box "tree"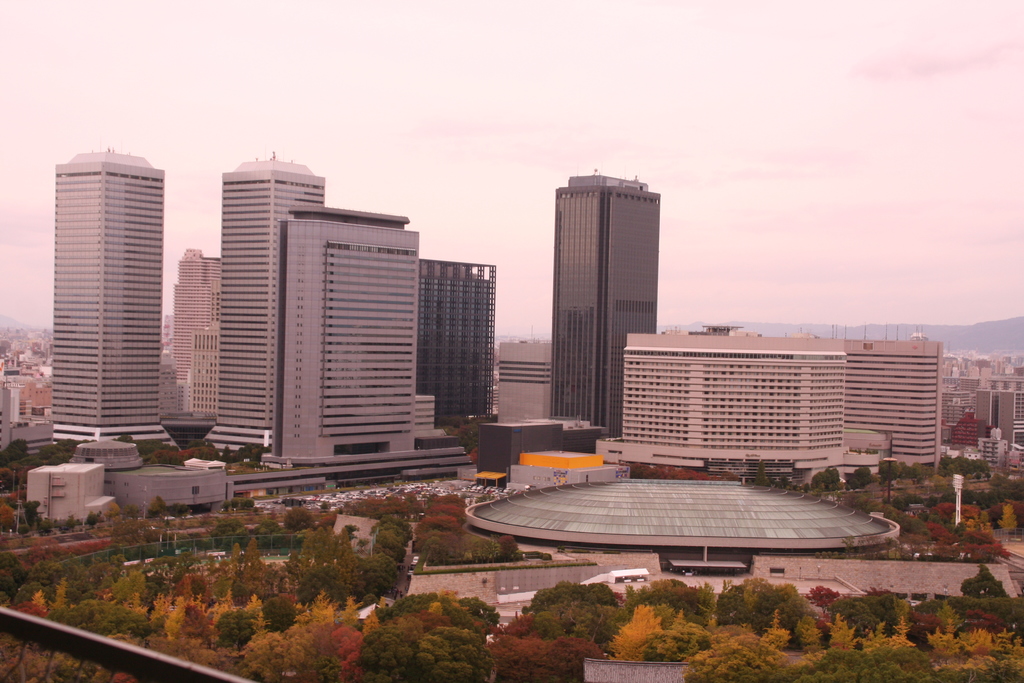
bbox=(419, 627, 492, 682)
